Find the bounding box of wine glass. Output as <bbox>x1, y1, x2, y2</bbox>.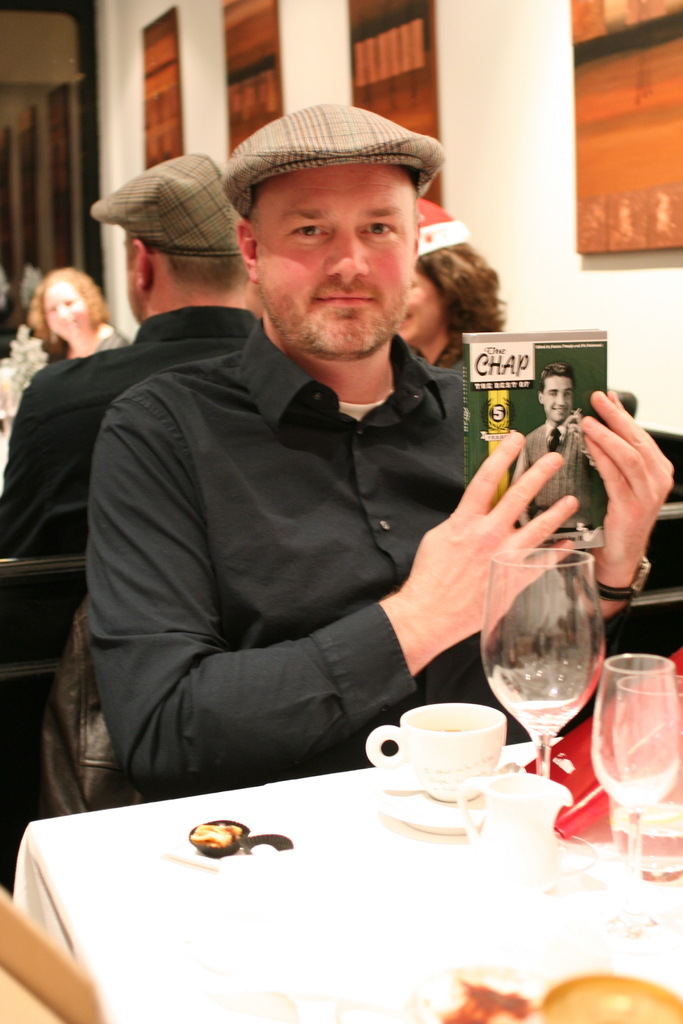
<bbox>472, 543, 597, 784</bbox>.
